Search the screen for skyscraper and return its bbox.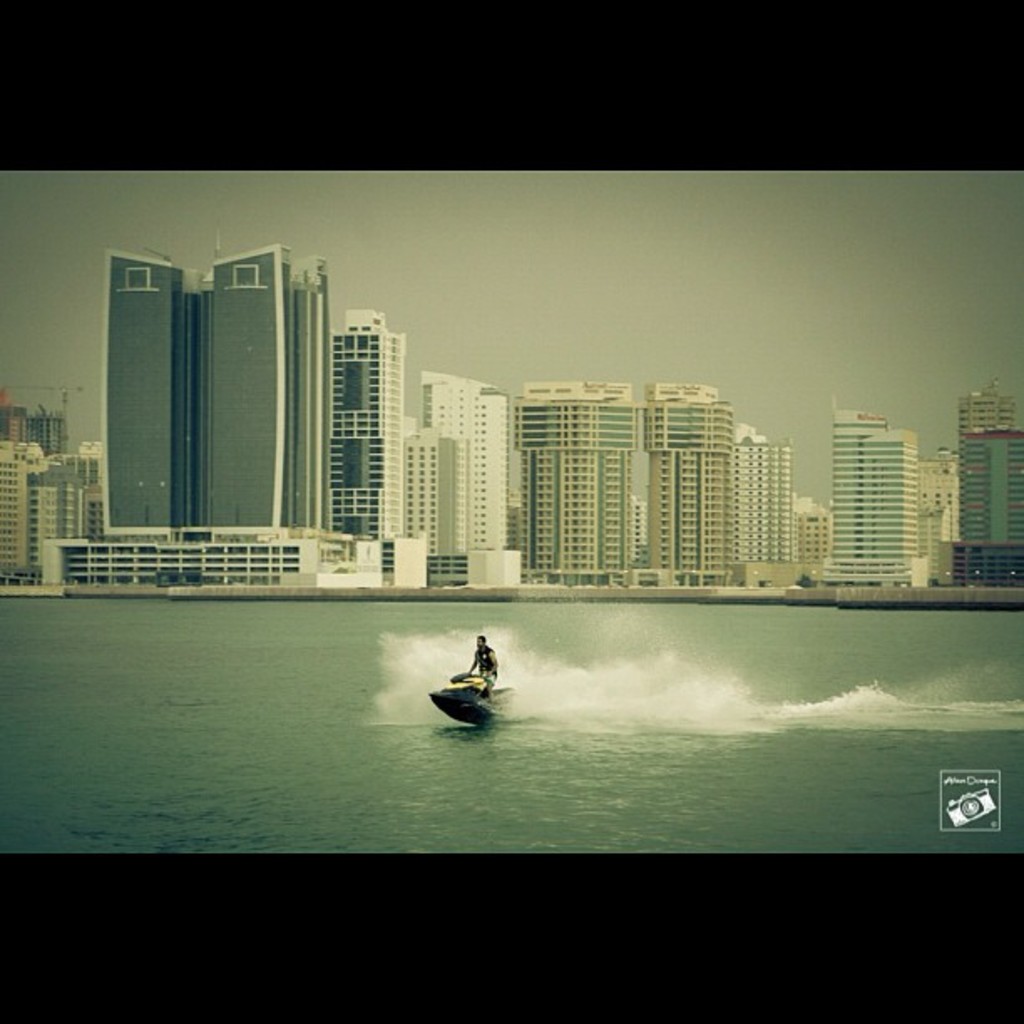
Found: l=738, t=428, r=793, b=592.
